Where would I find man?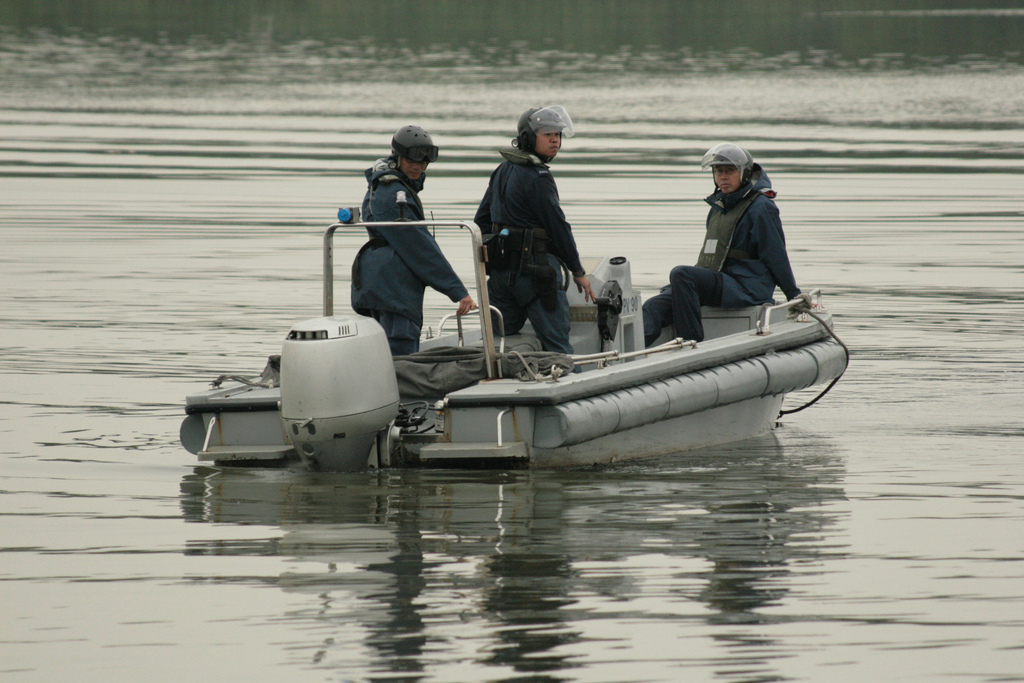
At (left=476, top=109, right=596, bottom=357).
